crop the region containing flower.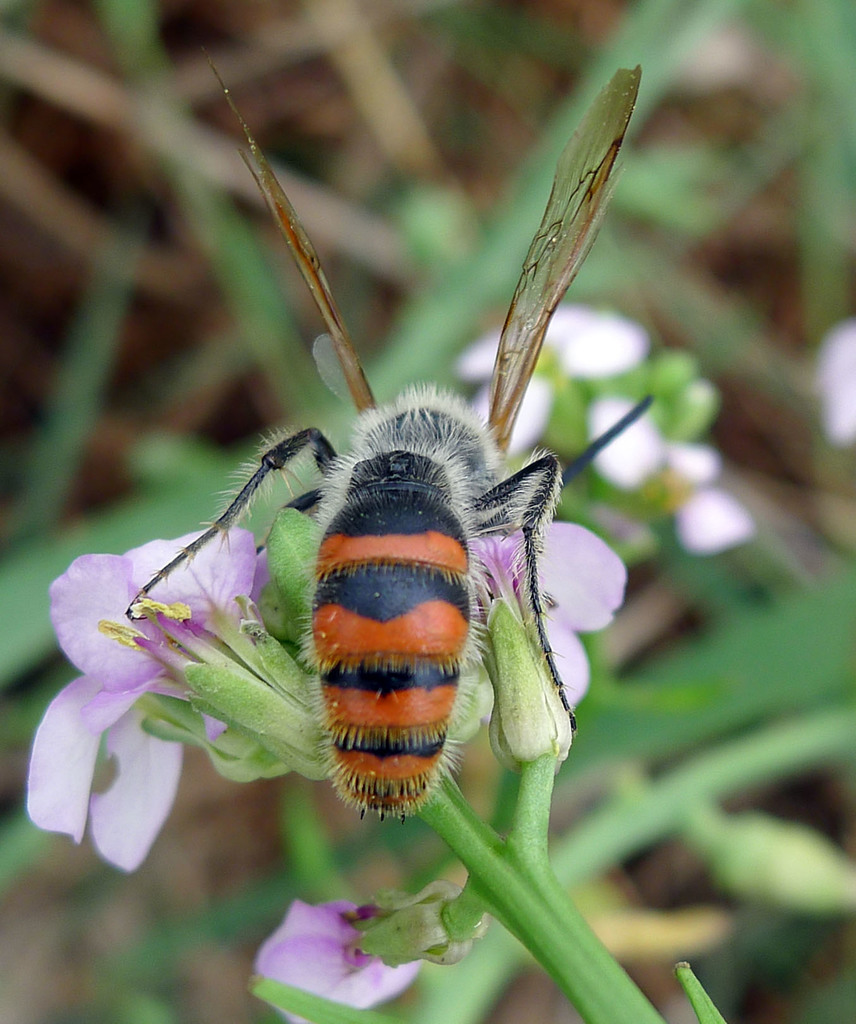
Crop region: <region>809, 316, 855, 440</region>.
